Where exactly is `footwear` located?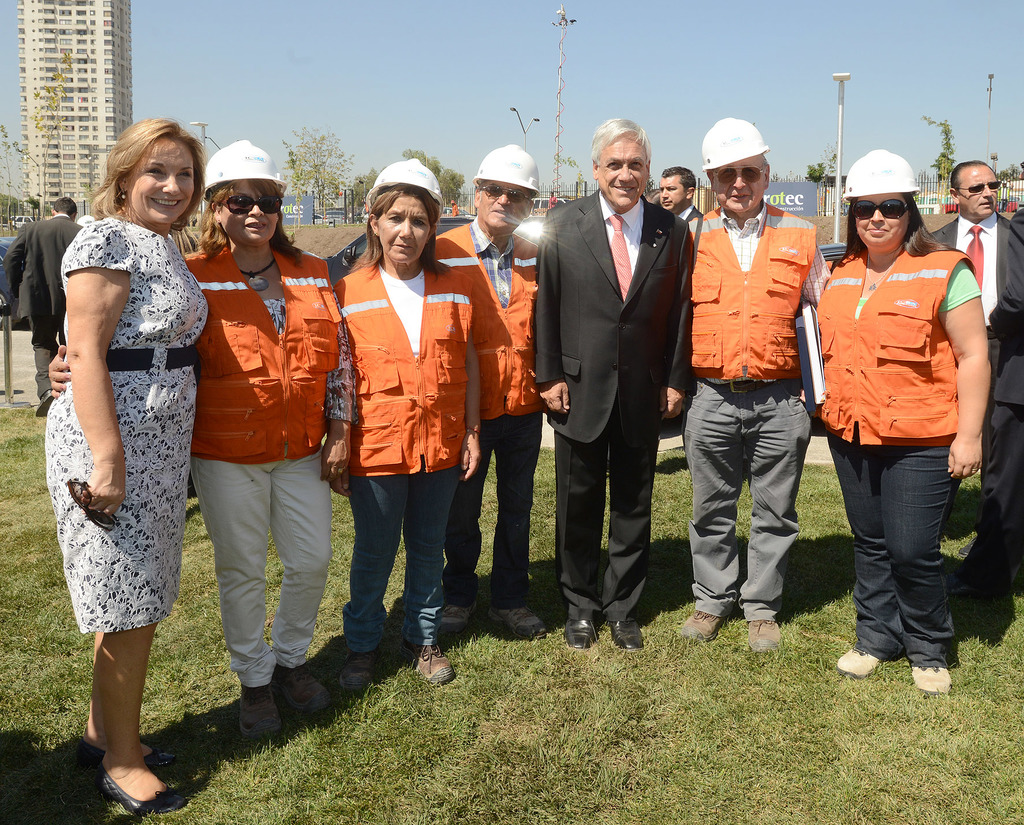
Its bounding box is [x1=82, y1=717, x2=194, y2=779].
